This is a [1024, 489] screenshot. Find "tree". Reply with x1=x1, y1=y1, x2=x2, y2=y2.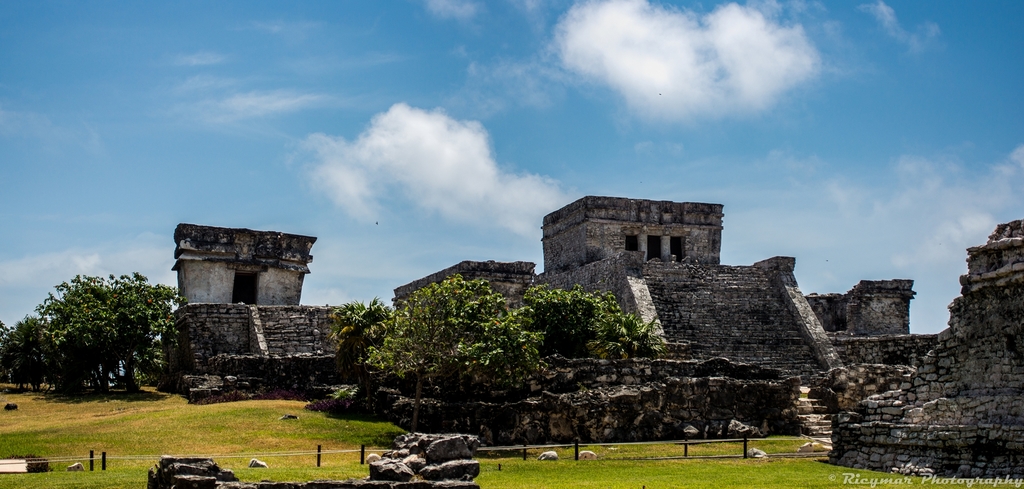
x1=21, y1=262, x2=173, y2=400.
